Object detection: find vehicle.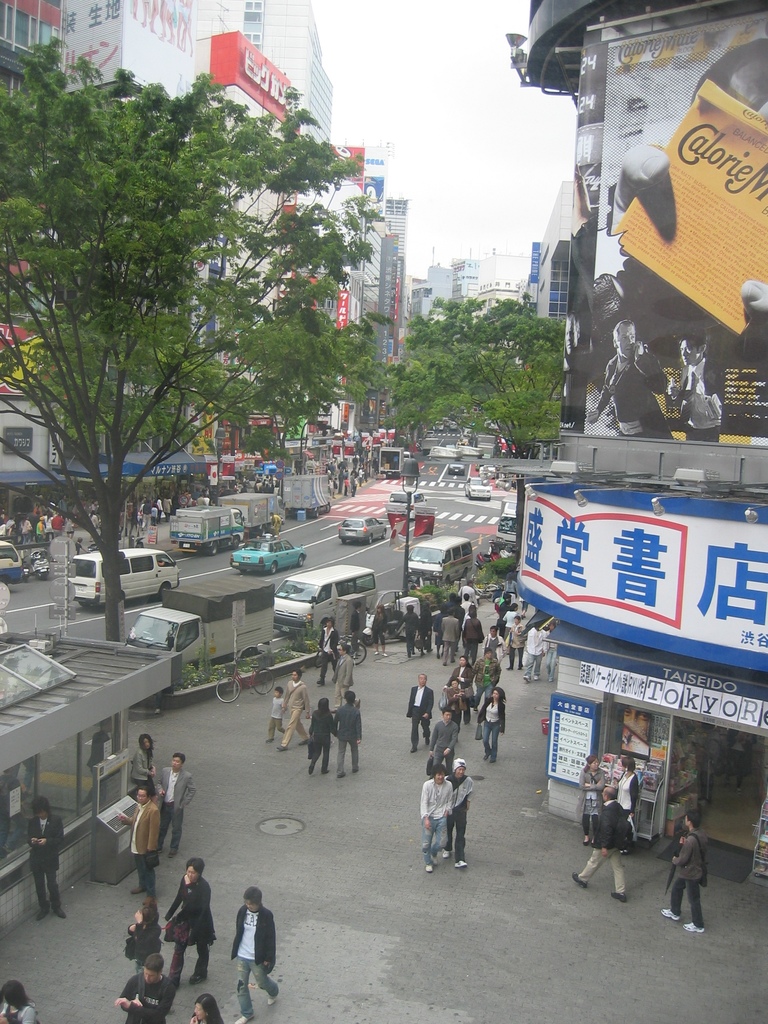
crop(338, 513, 387, 550).
